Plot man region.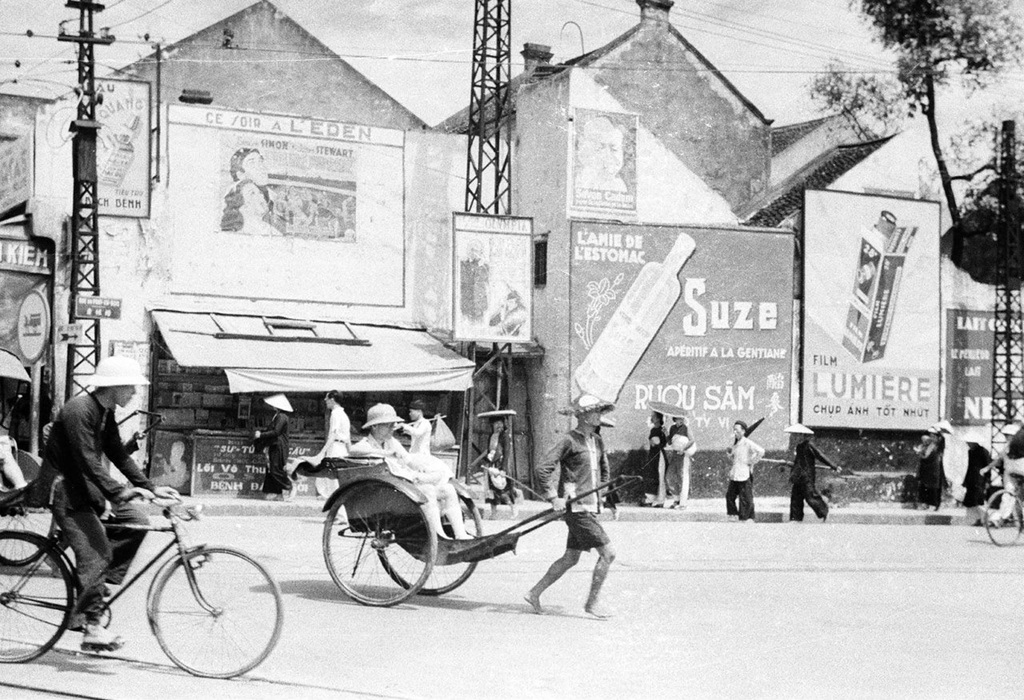
Plotted at <bbox>232, 143, 280, 204</bbox>.
